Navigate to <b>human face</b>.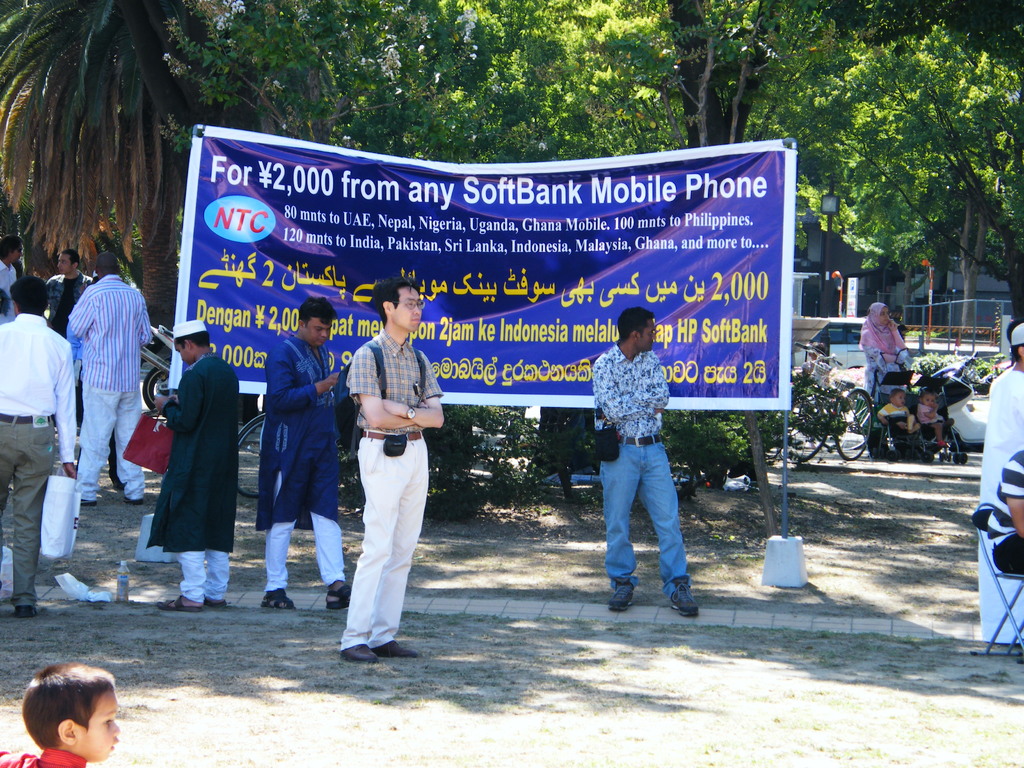
Navigation target: 895:396:906:407.
